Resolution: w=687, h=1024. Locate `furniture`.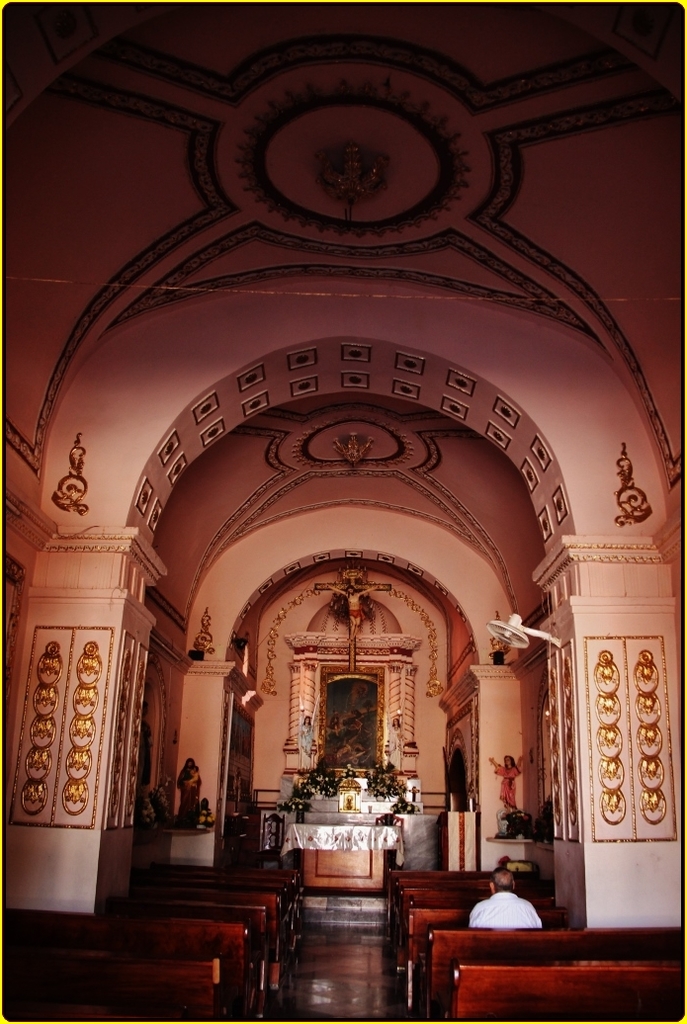
{"x1": 282, "y1": 822, "x2": 407, "y2": 890}.
